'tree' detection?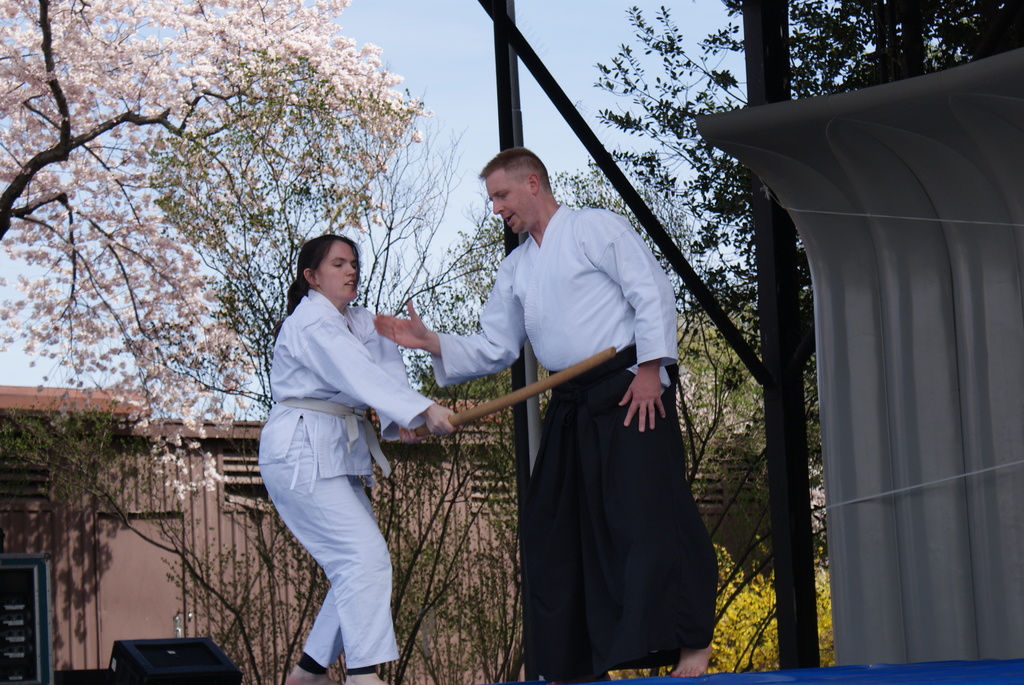
pyautogui.locateOnScreen(2, 83, 506, 684)
